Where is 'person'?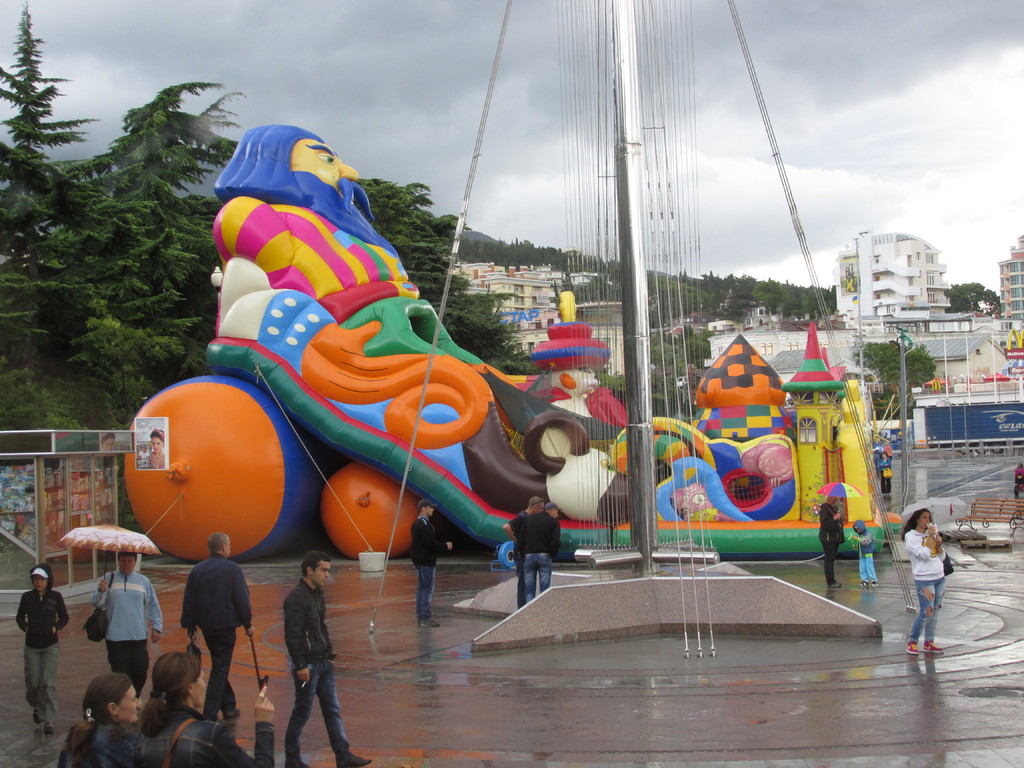
906/514/943/667.
